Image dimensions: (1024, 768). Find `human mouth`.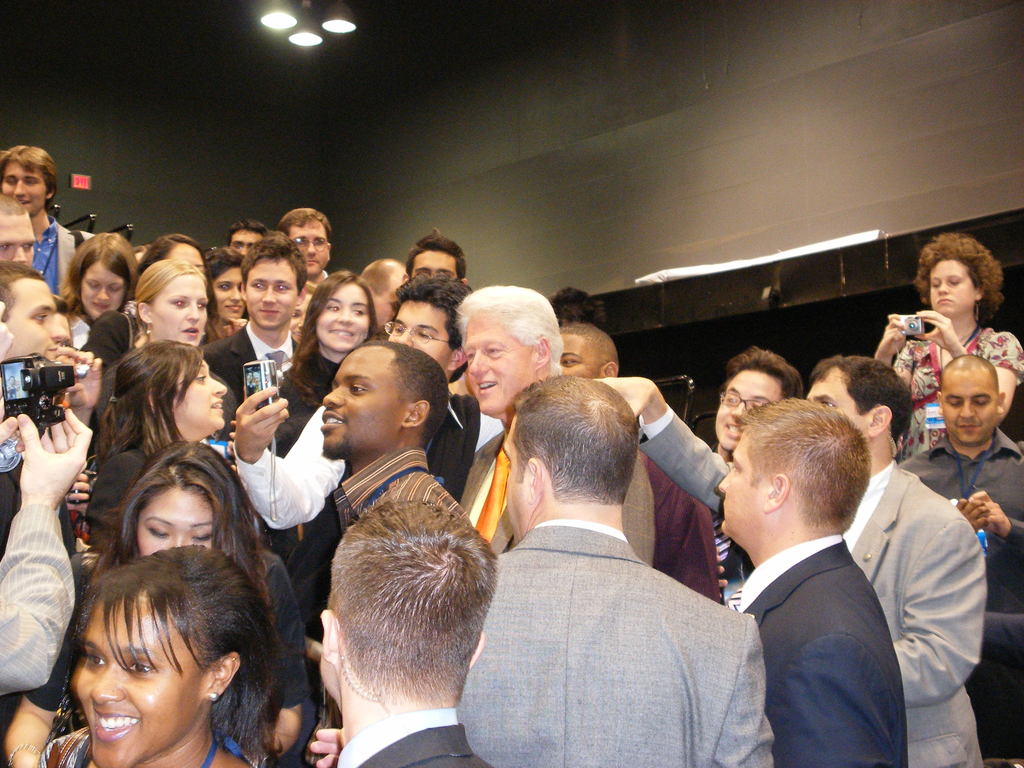
473/376/500/392.
